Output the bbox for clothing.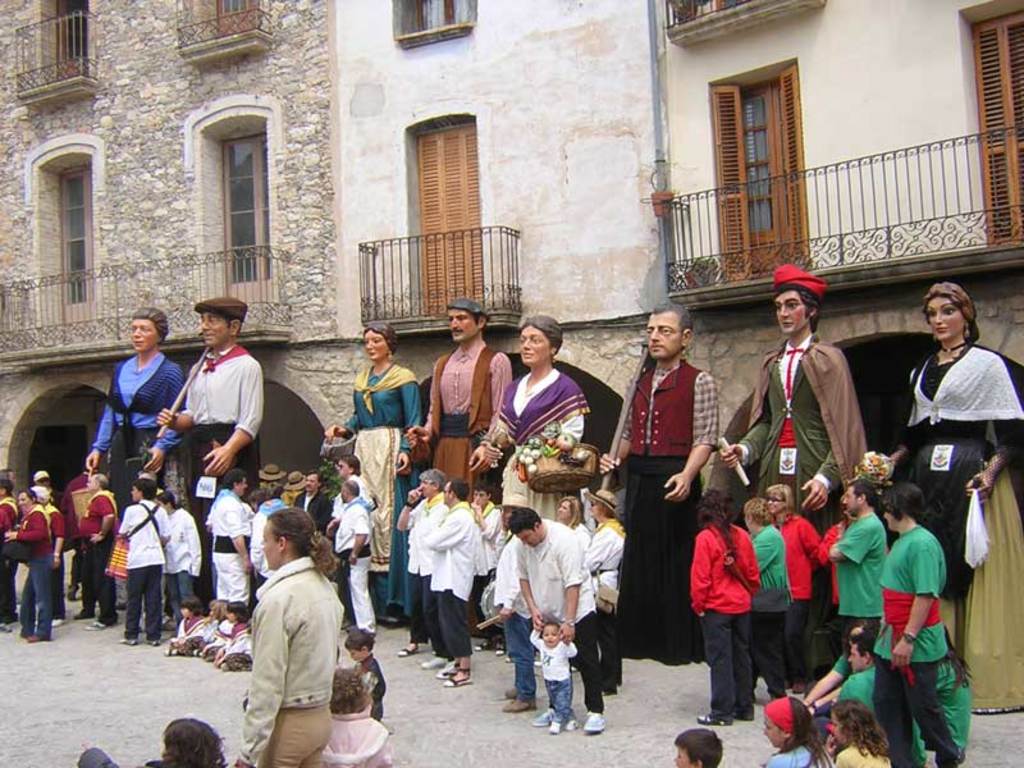
333 468 372 509.
